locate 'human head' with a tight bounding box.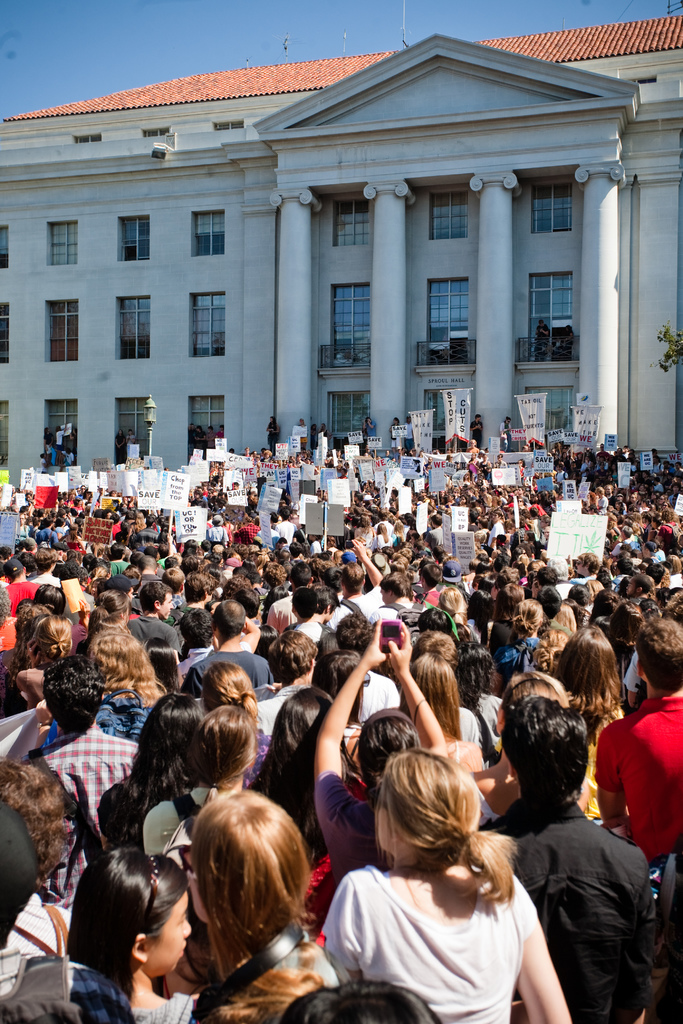
(x1=61, y1=559, x2=84, y2=580).
